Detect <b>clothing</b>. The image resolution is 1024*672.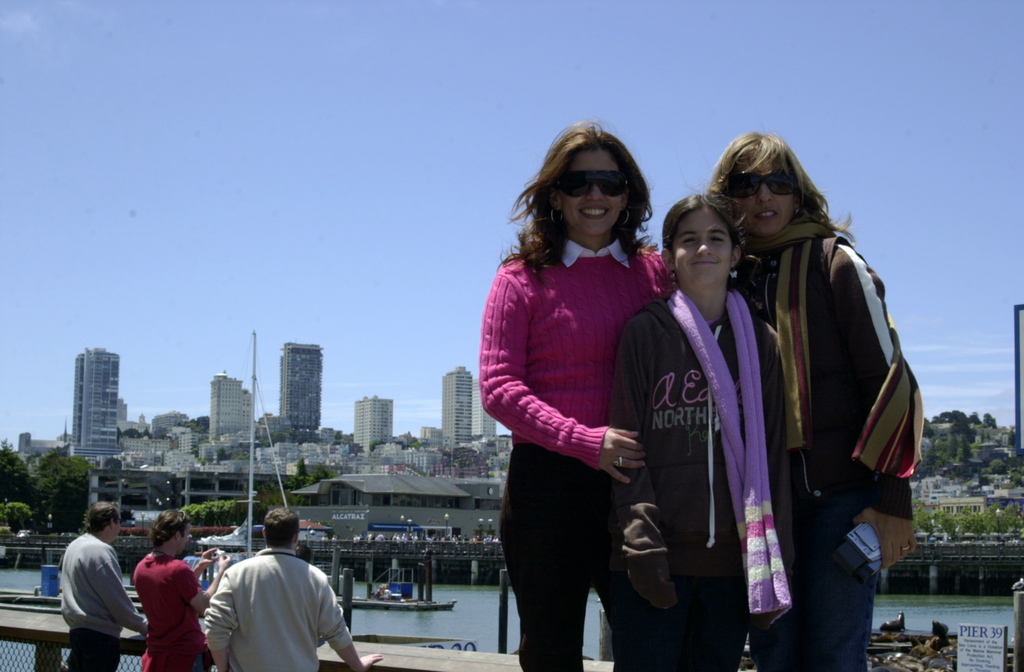
box(63, 530, 152, 671).
